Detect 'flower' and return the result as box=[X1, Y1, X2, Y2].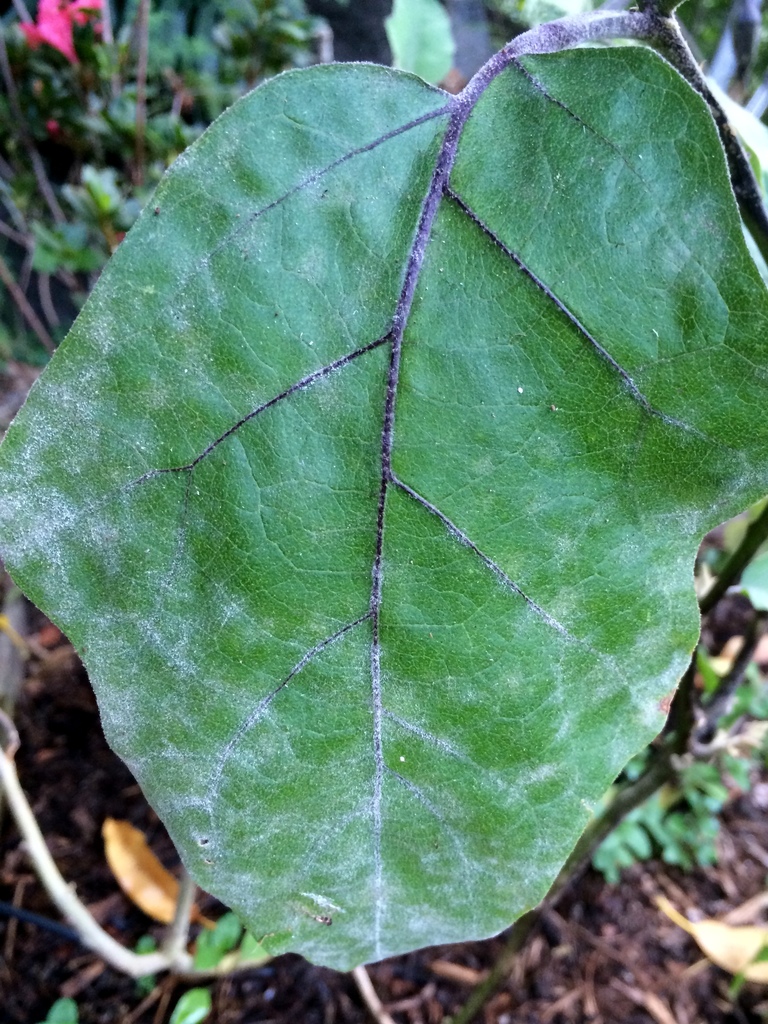
box=[26, 1, 88, 70].
